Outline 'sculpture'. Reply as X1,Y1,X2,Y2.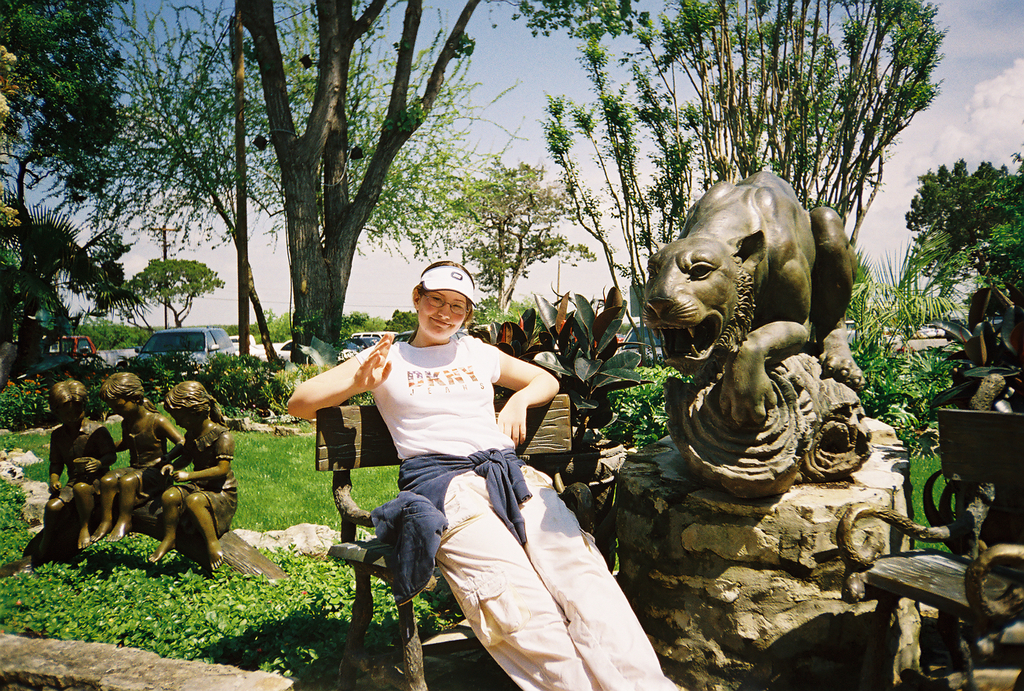
631,166,883,509.
